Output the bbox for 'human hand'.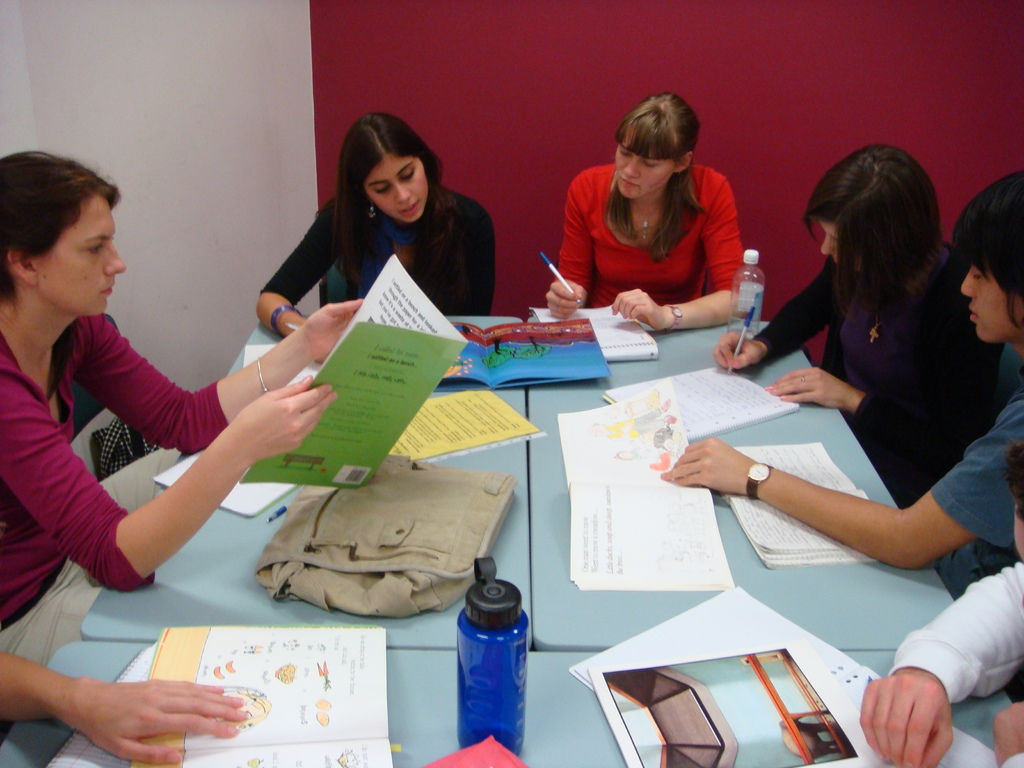
pyautogui.locateOnScreen(712, 332, 761, 373).
